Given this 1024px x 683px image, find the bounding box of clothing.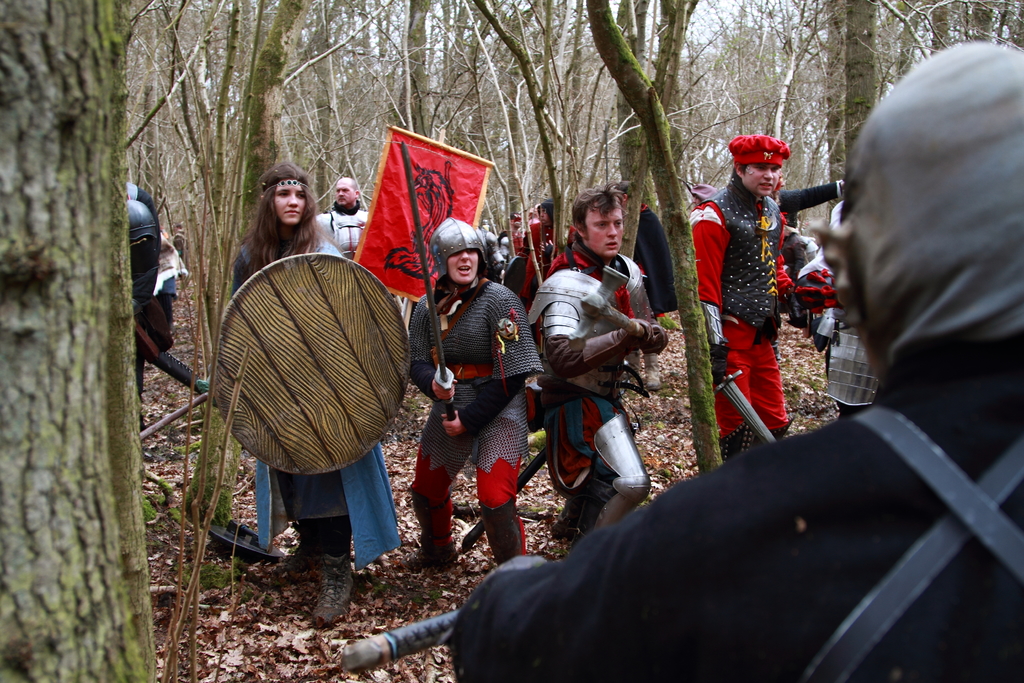
(x1=122, y1=179, x2=159, y2=416).
